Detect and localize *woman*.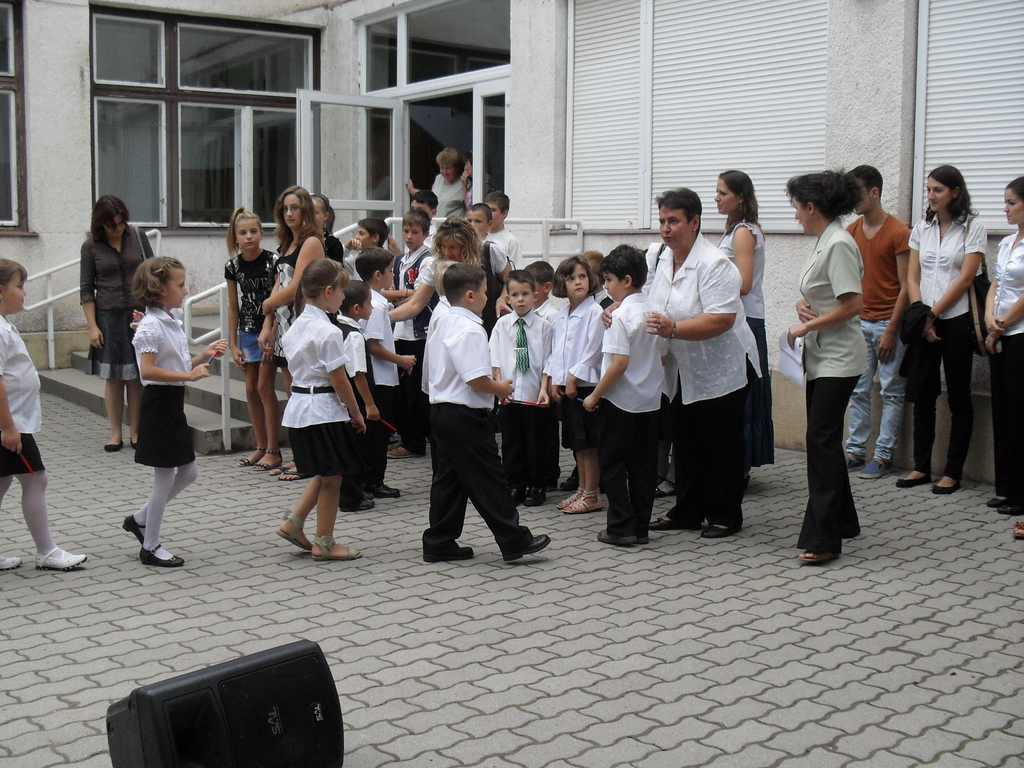
Localized at locate(784, 169, 868, 562).
